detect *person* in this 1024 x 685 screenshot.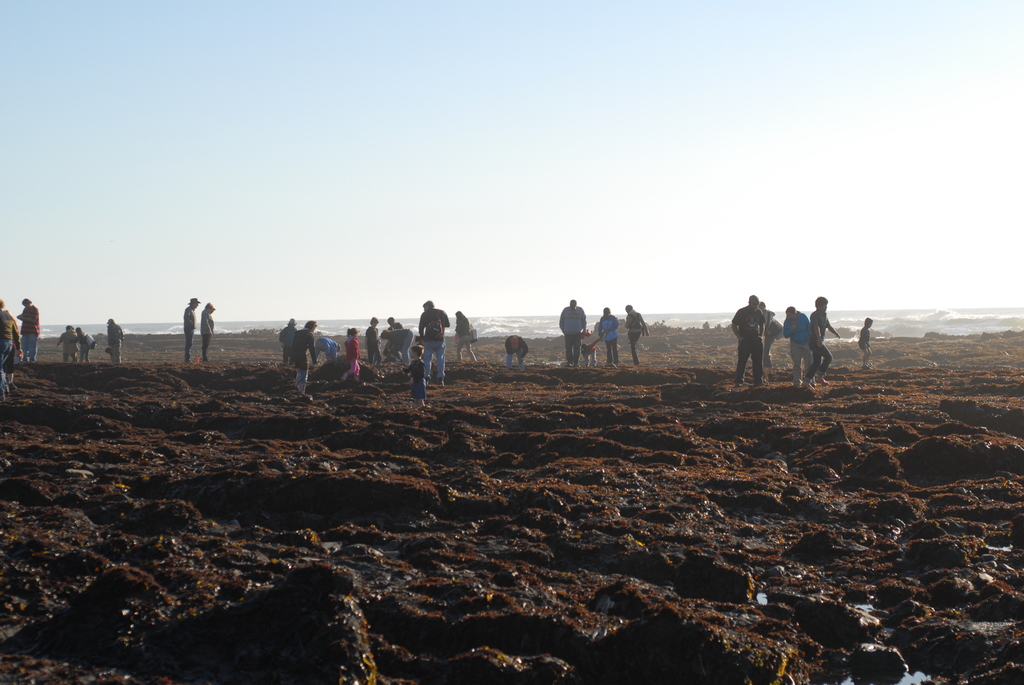
Detection: pyautogui.locateOnScreen(381, 318, 393, 360).
